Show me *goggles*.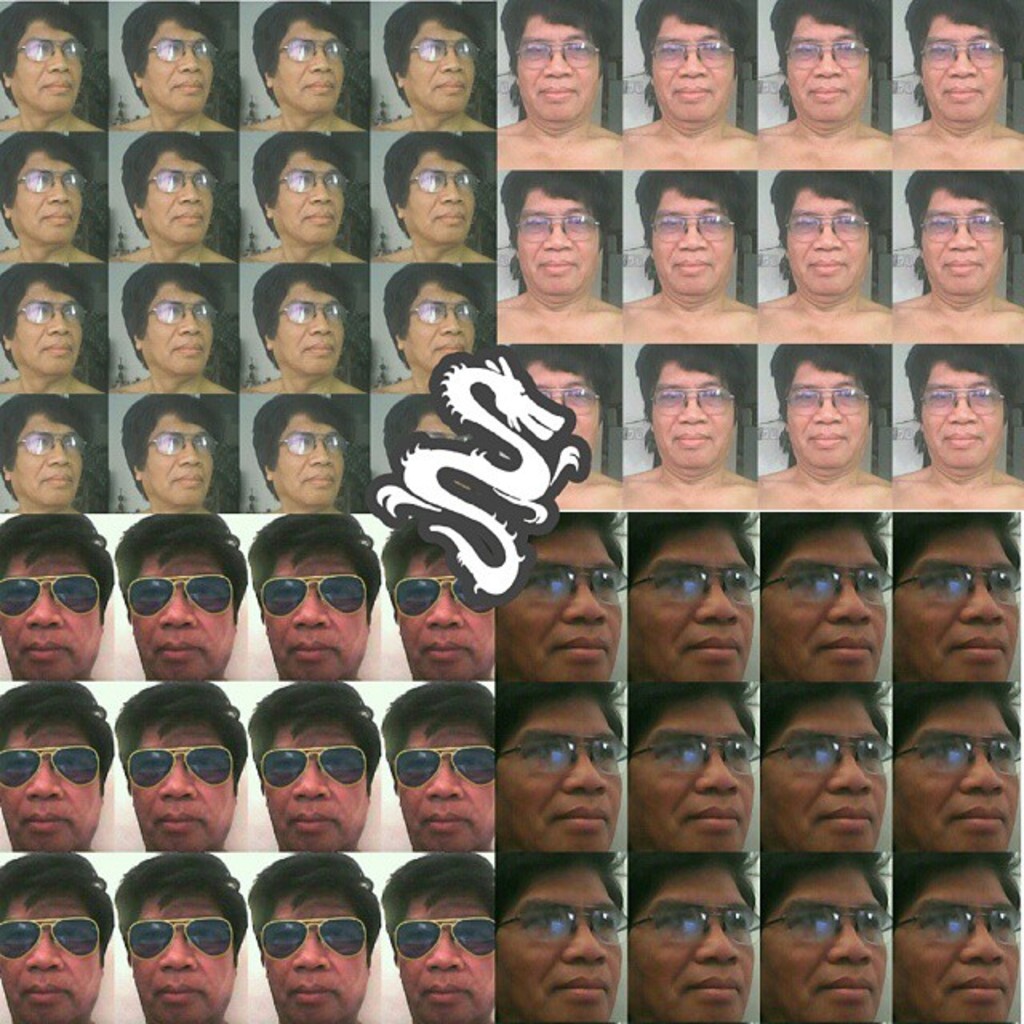
*goggles* is here: 22/149/102/203.
